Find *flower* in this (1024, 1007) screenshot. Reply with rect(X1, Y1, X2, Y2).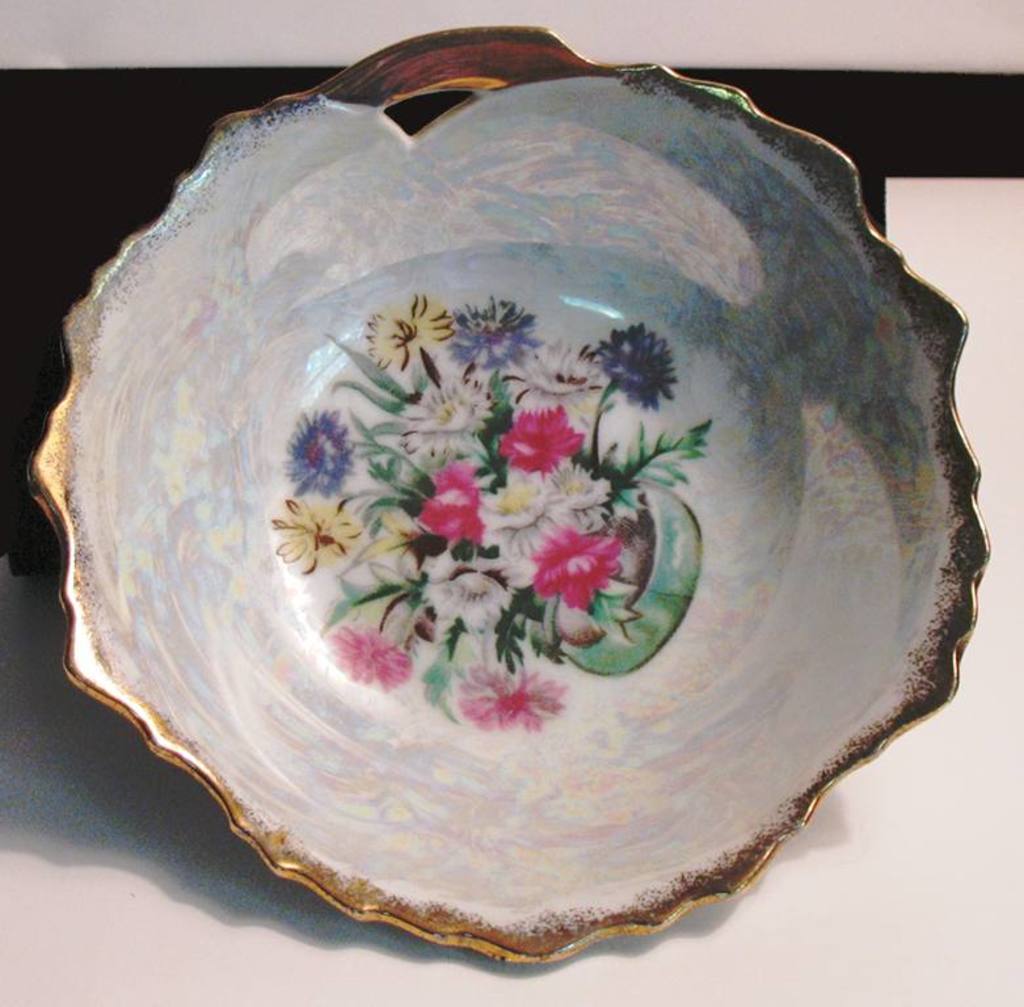
rect(326, 622, 418, 696).
